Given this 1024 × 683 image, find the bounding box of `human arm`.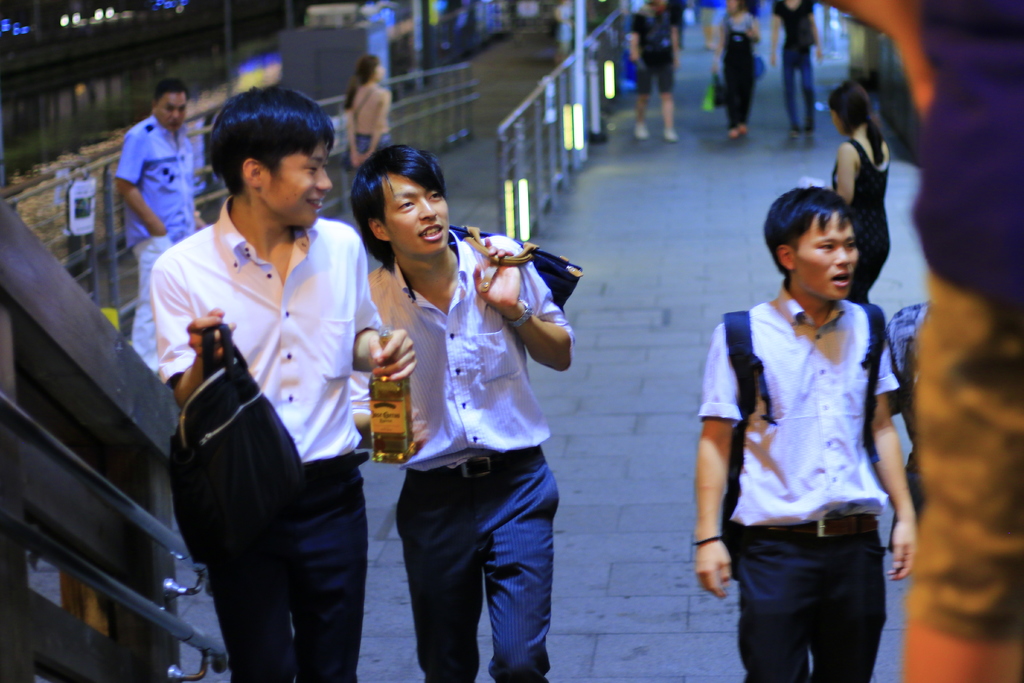
Rect(507, 288, 579, 382).
